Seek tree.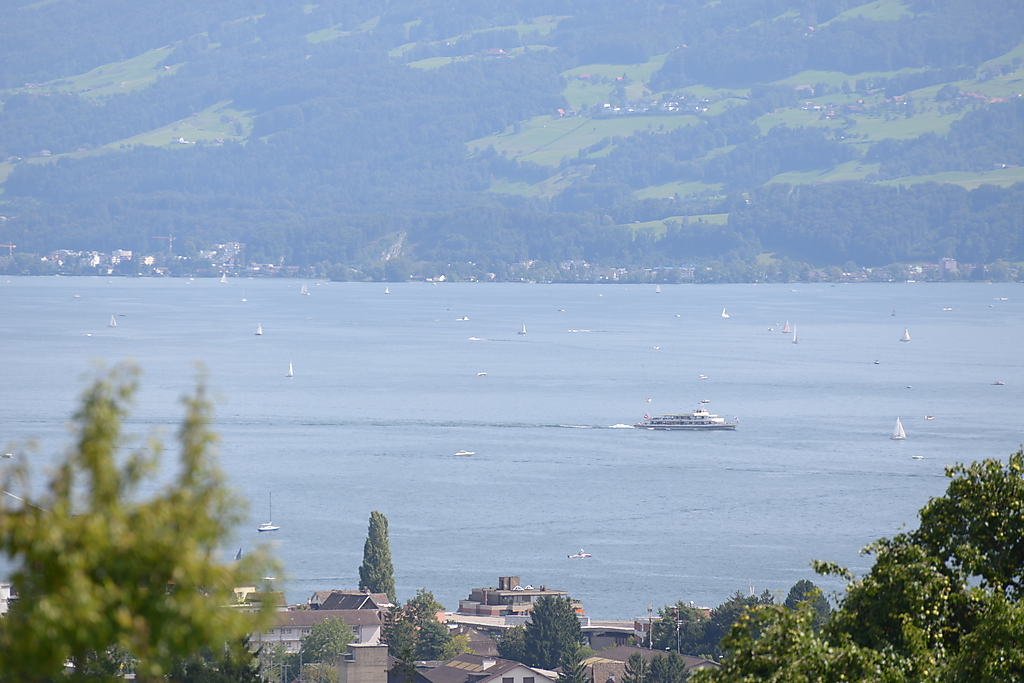
region(440, 631, 470, 659).
